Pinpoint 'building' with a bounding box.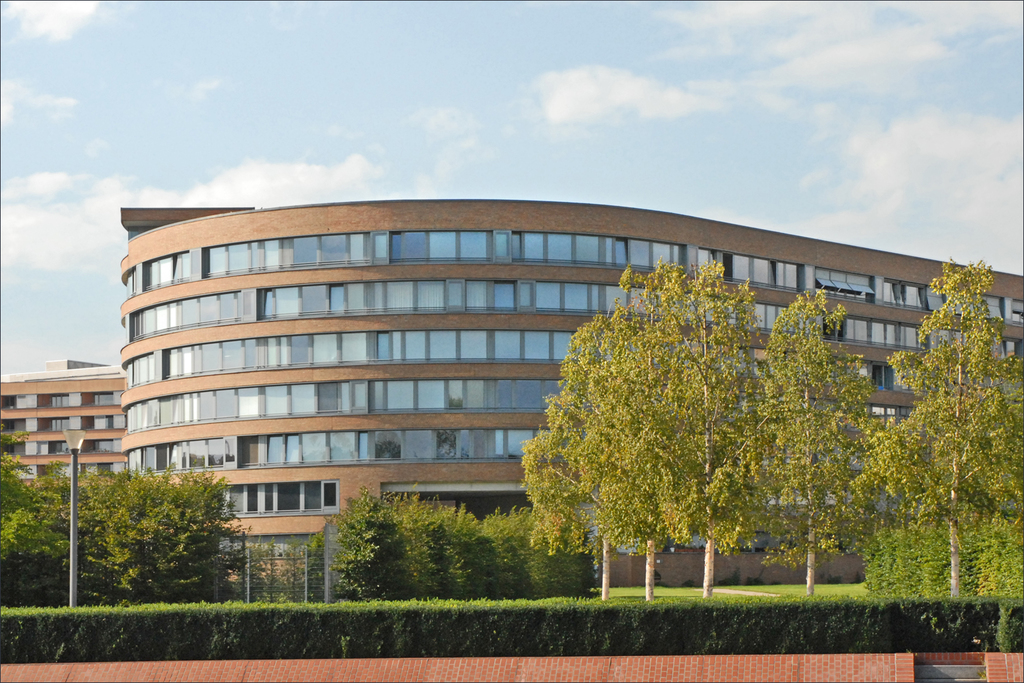
Rect(119, 193, 1023, 587).
